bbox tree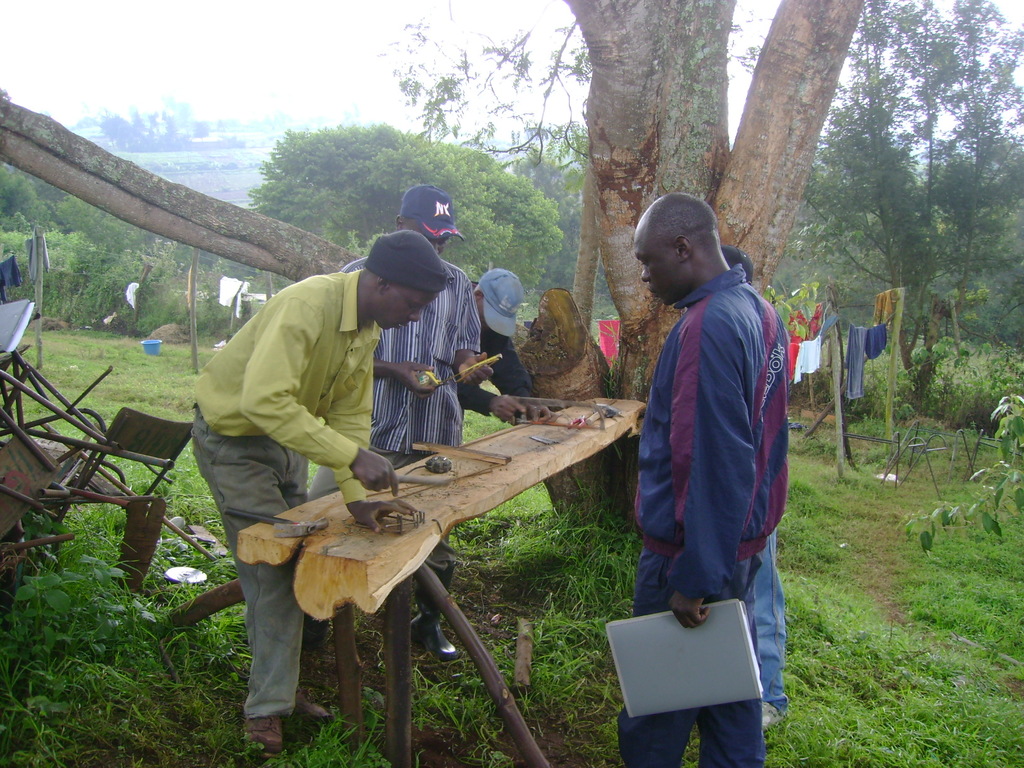
x1=0 y1=85 x2=350 y2=346
